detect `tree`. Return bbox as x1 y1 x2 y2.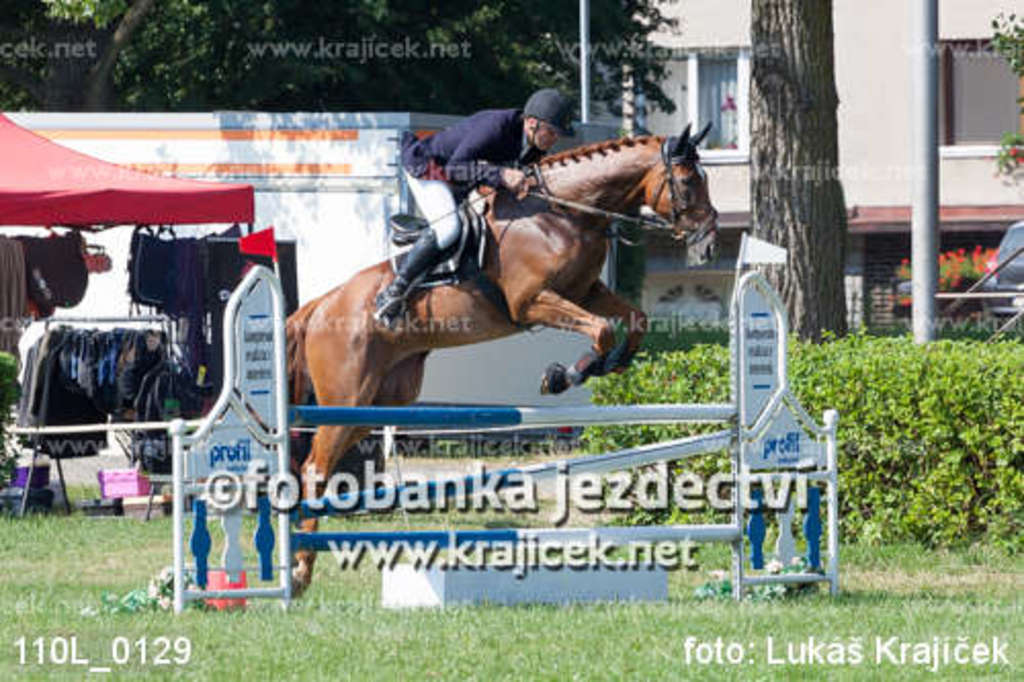
754 0 854 342.
